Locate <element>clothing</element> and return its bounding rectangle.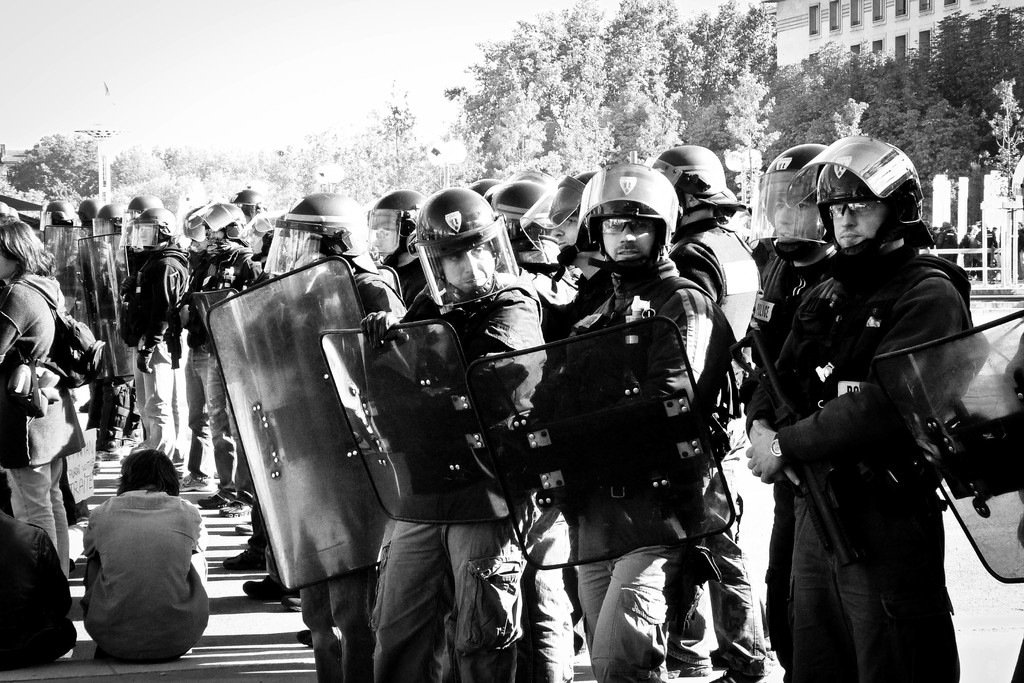
bbox=[49, 254, 81, 318].
